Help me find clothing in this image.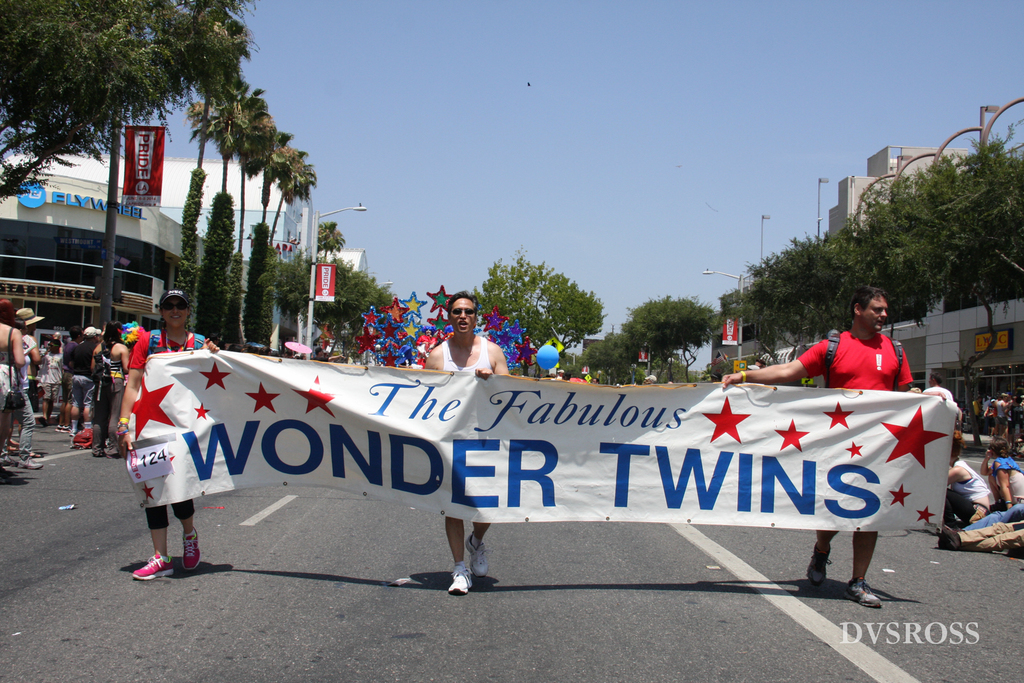
Found it: <region>442, 339, 495, 371</region>.
